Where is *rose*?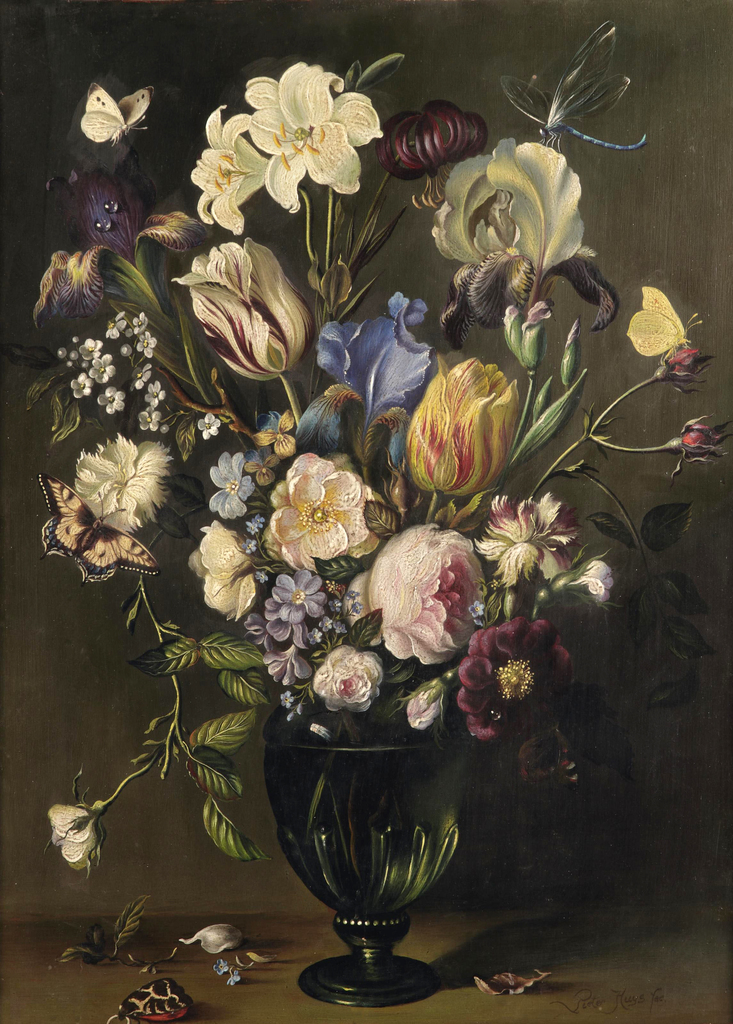
349,526,492,671.
